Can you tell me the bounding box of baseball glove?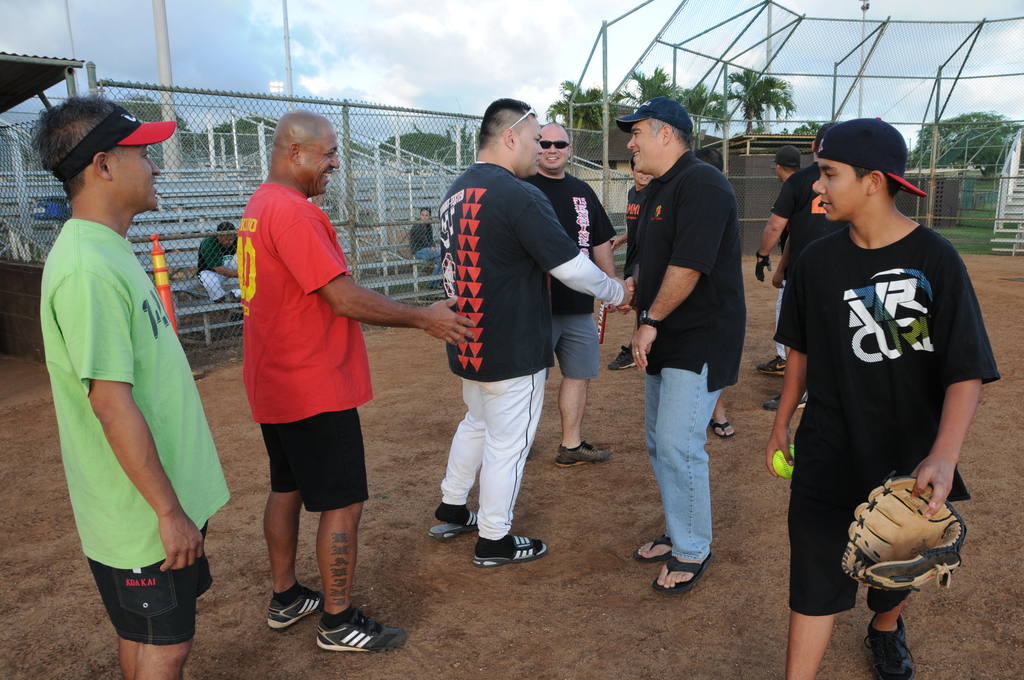
left=840, top=473, right=969, bottom=590.
